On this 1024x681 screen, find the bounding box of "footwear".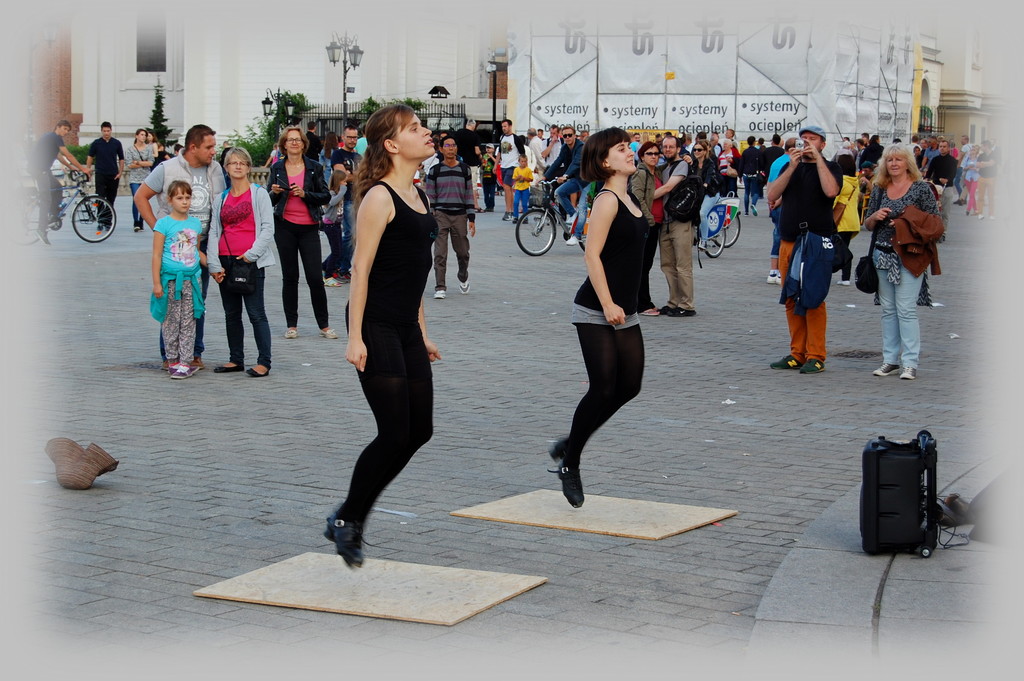
Bounding box: (869, 361, 895, 375).
